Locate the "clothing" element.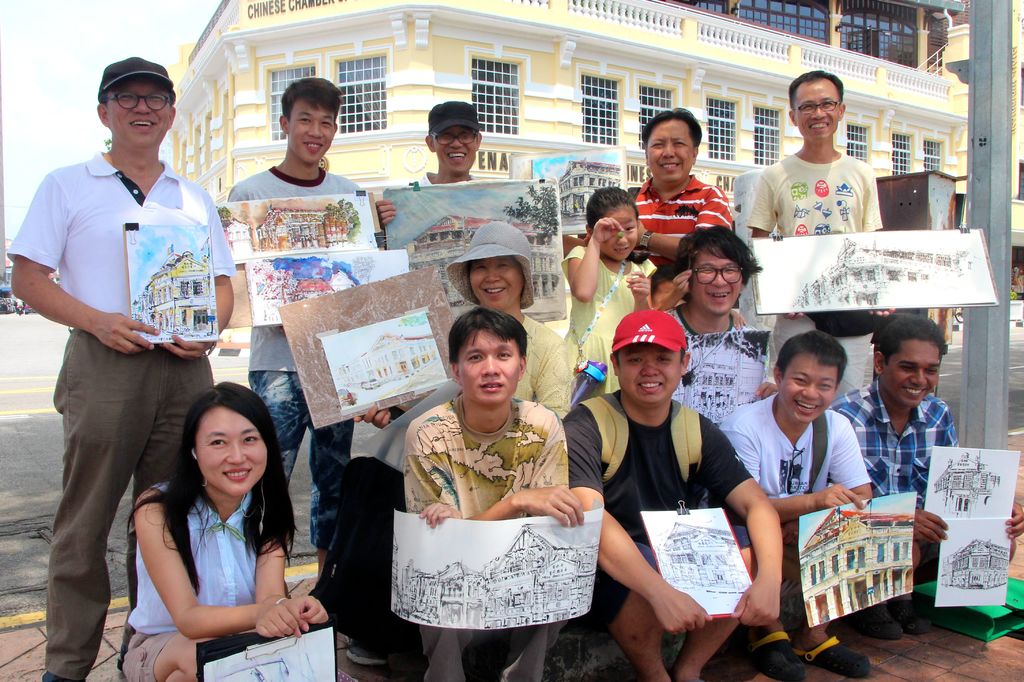
Element bbox: 20:84:210:640.
